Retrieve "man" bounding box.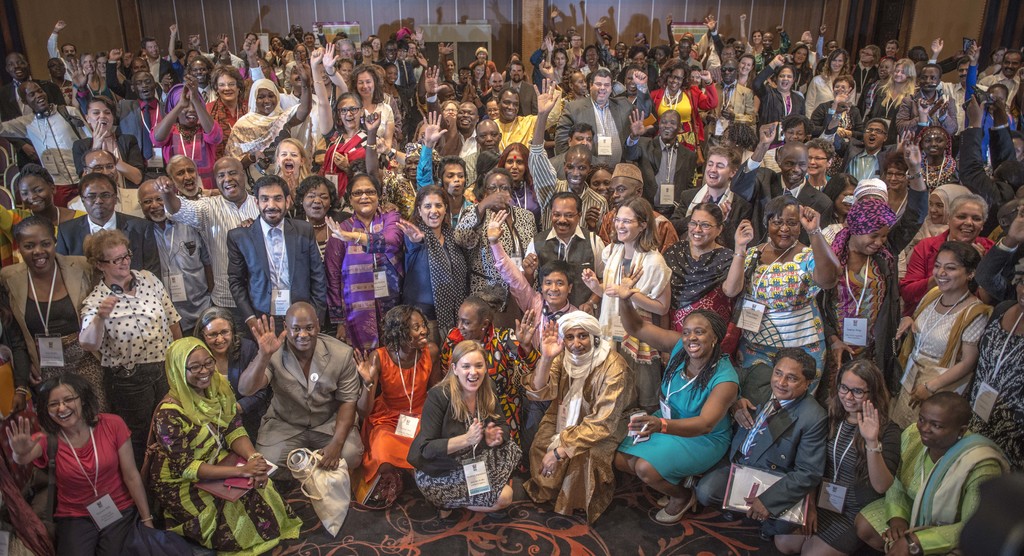
Bounding box: [x1=0, y1=49, x2=68, y2=173].
